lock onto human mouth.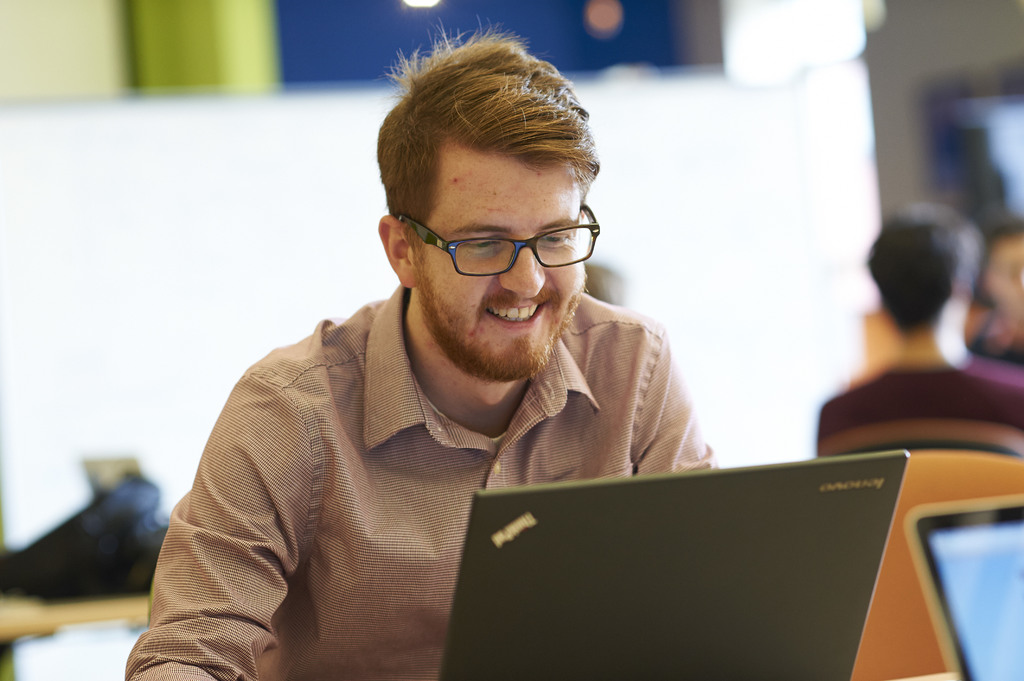
Locked: (478, 294, 554, 331).
